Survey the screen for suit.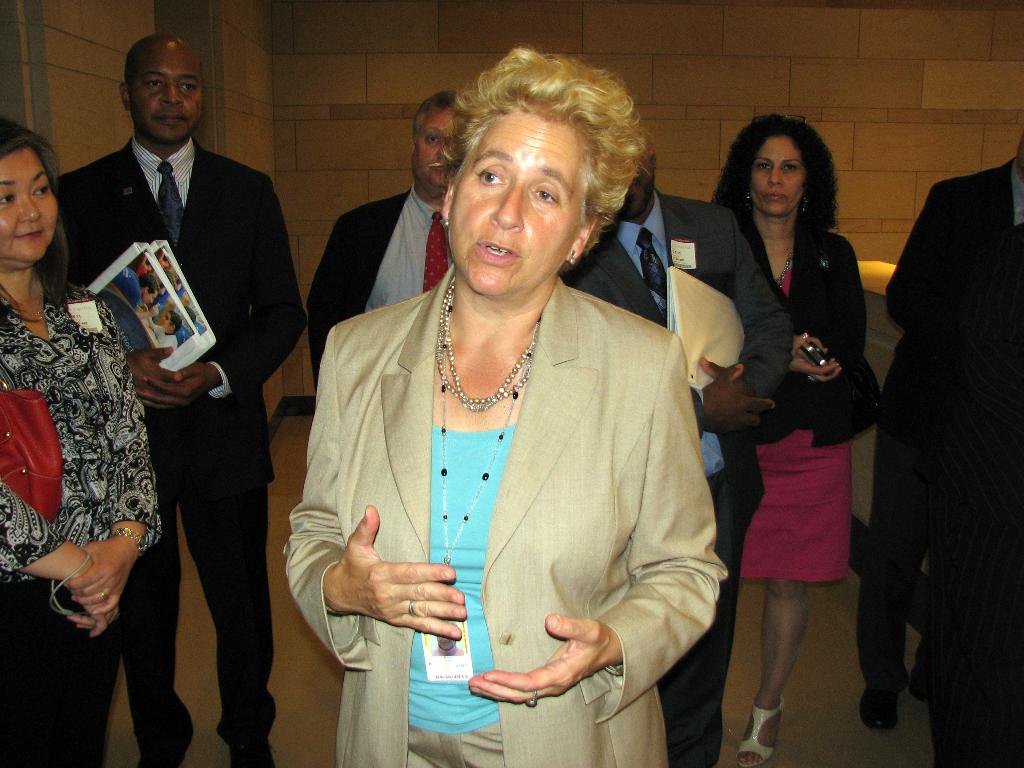
Survey found: 562 190 794 767.
